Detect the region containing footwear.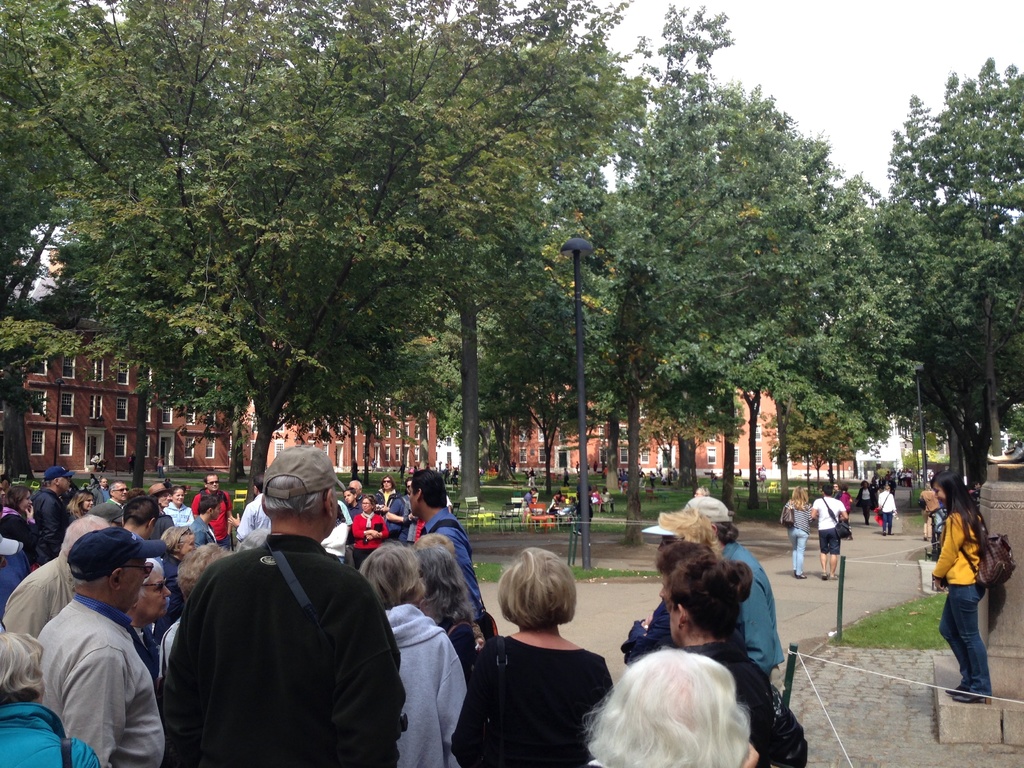
left=794, top=574, right=805, bottom=582.
